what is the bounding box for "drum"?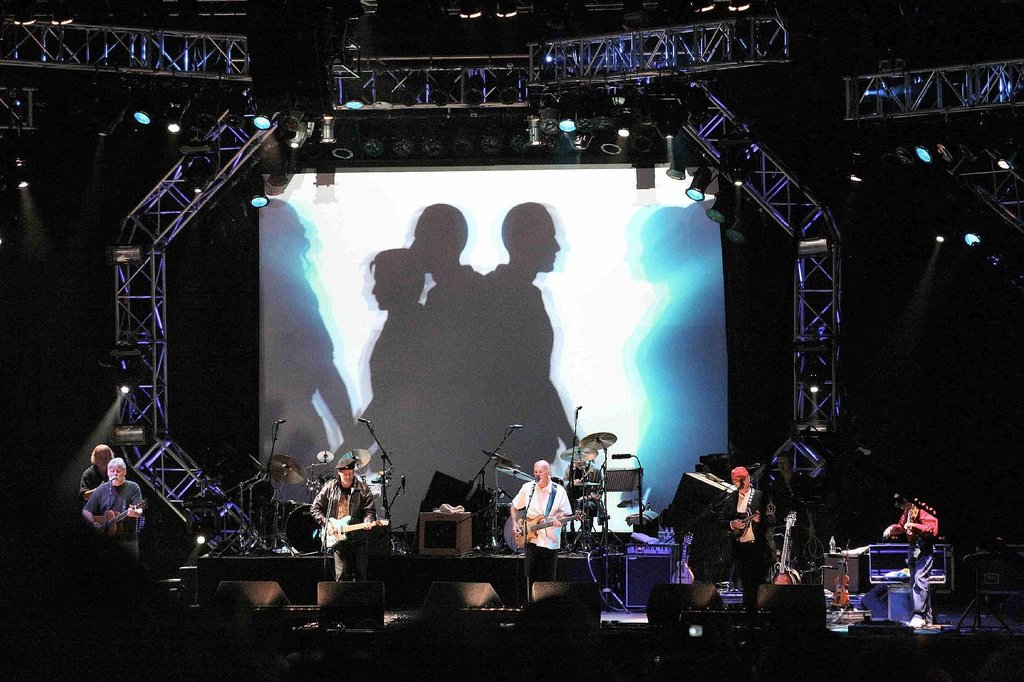
[left=284, top=504, right=319, bottom=553].
